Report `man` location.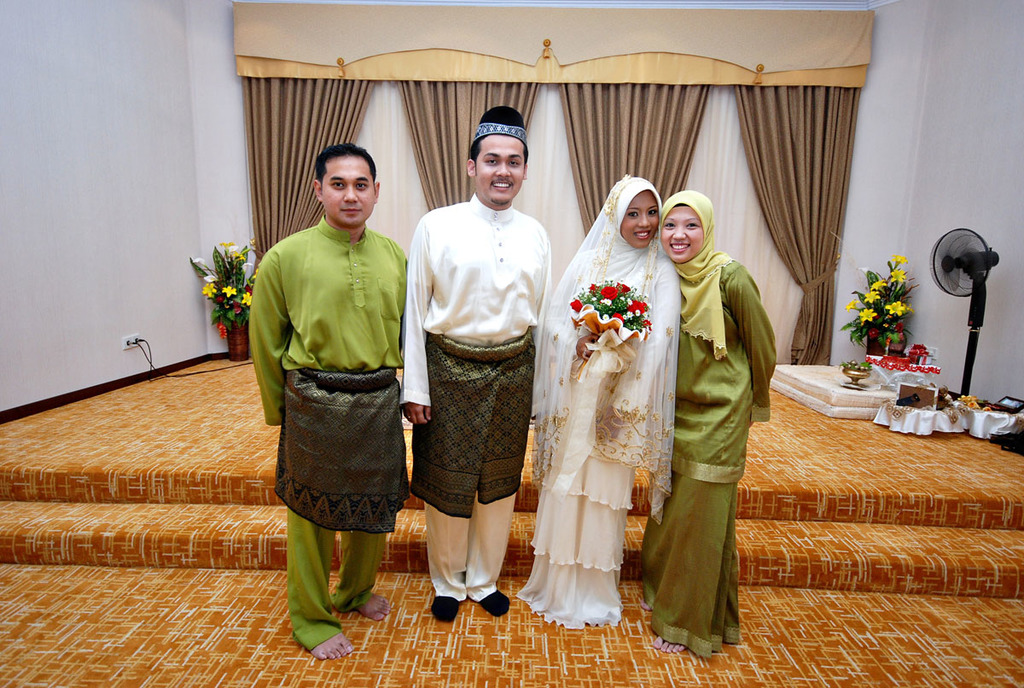
Report: (x1=393, y1=115, x2=557, y2=615).
